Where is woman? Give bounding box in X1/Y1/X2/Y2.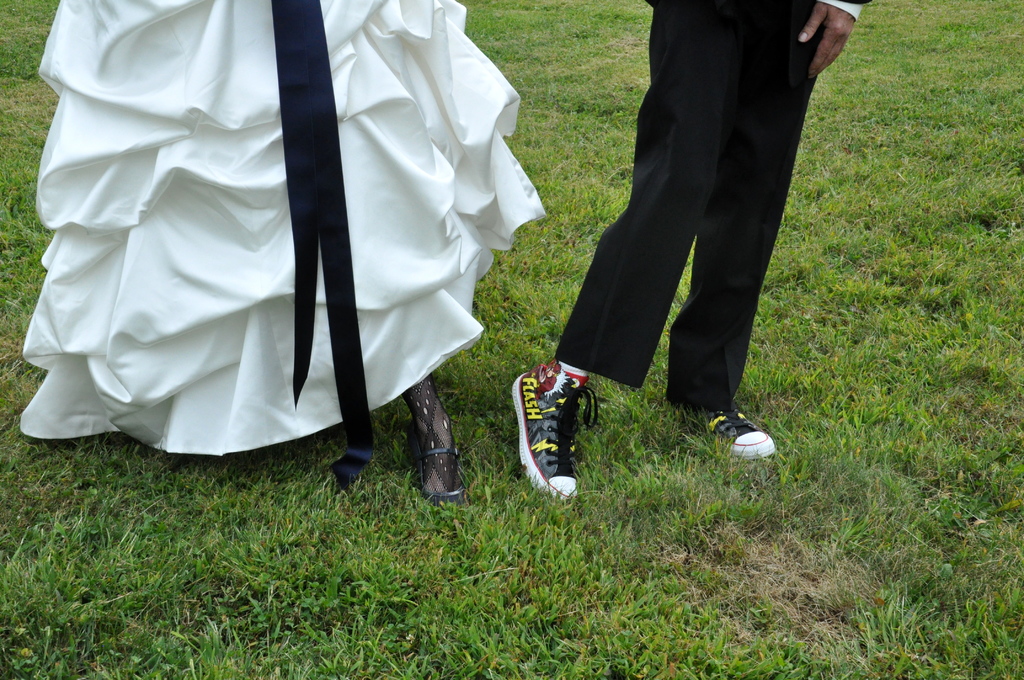
55/3/484/434.
